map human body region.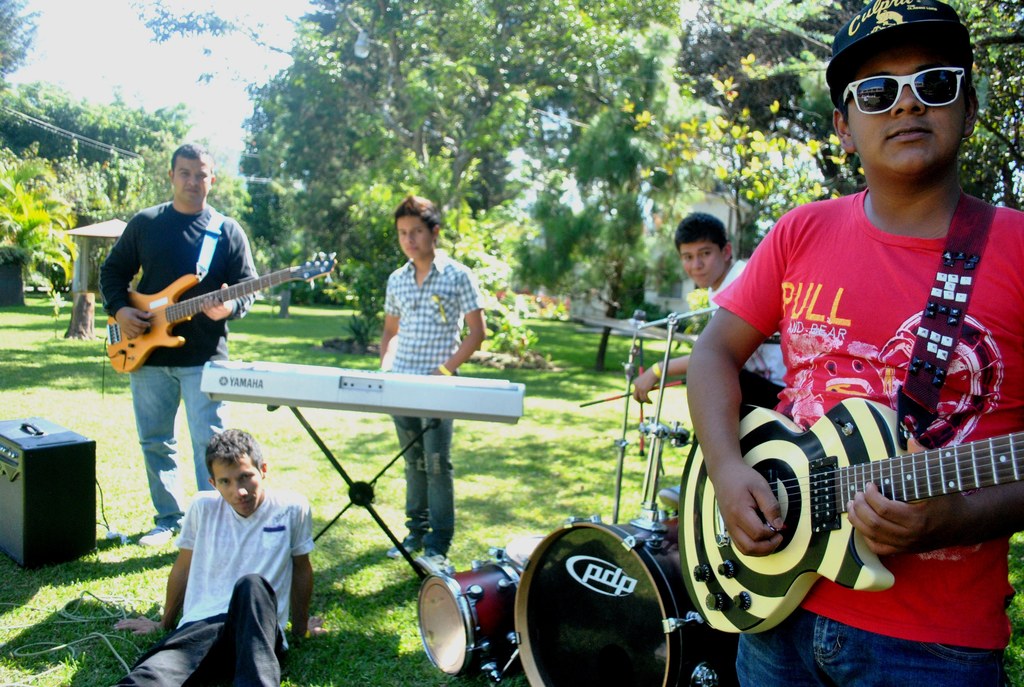
Mapped to detection(630, 259, 790, 507).
